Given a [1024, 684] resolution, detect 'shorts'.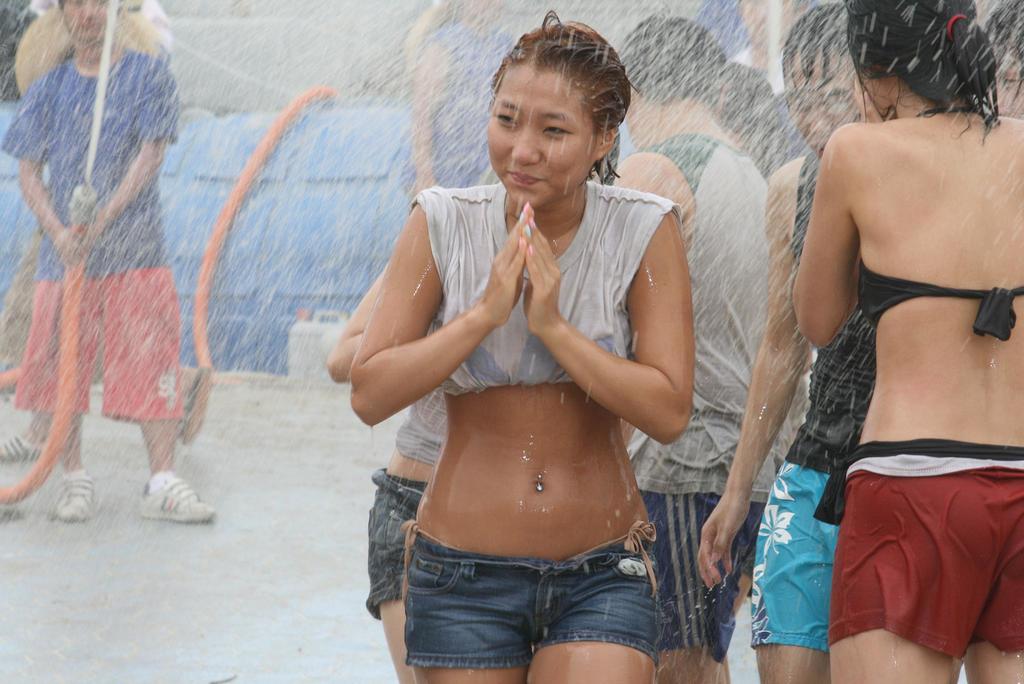
(x1=11, y1=265, x2=186, y2=422).
